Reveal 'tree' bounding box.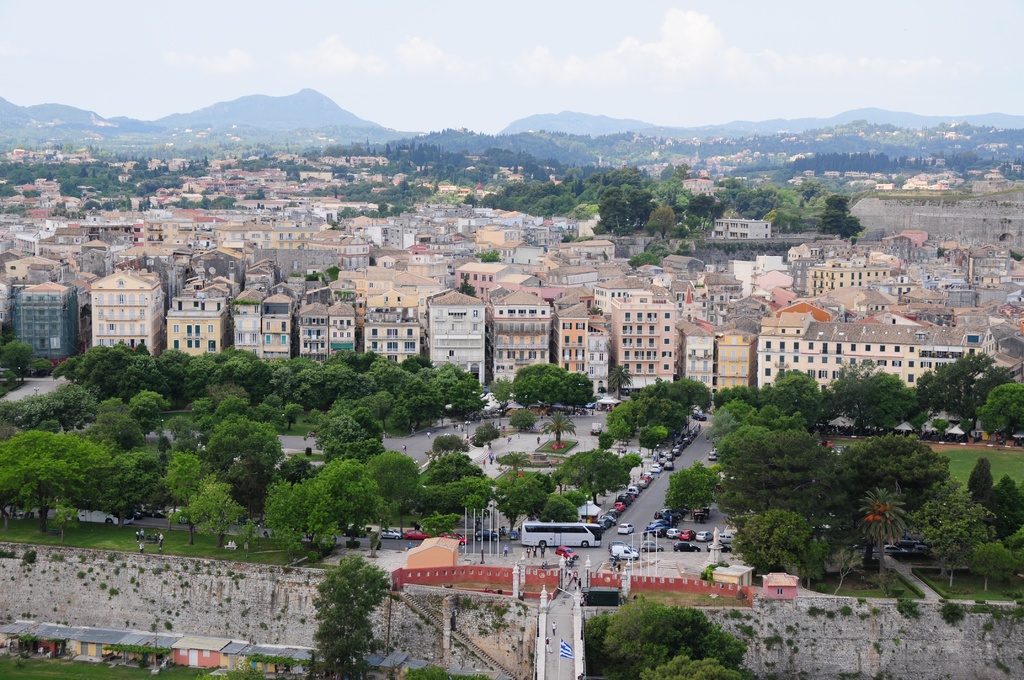
Revealed: [574, 179, 593, 196].
